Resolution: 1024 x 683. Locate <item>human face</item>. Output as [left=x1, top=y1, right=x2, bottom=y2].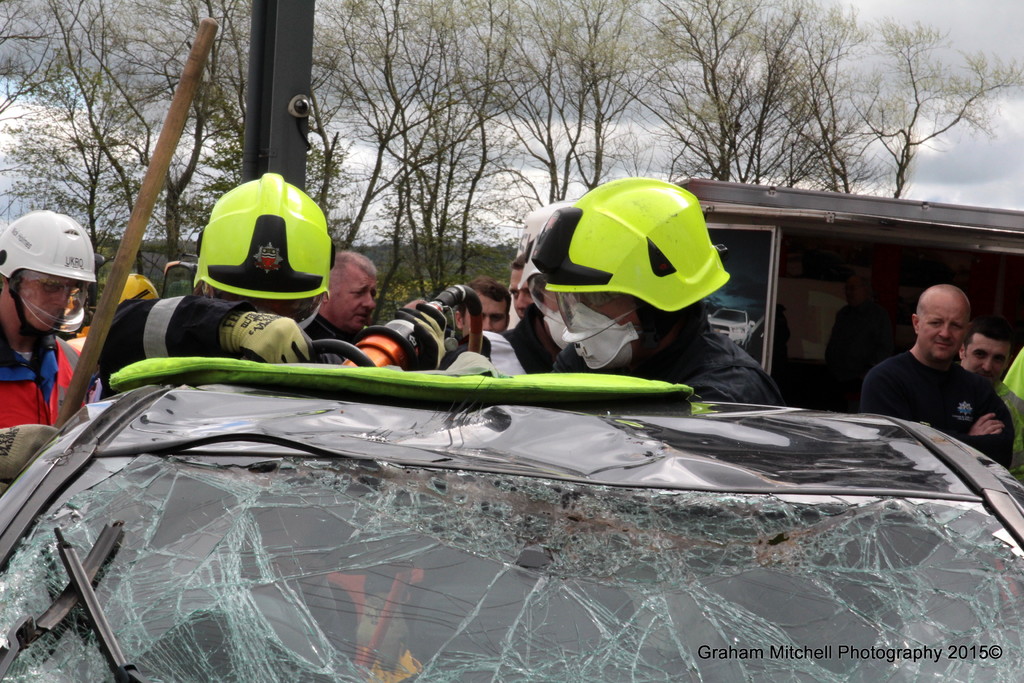
[left=465, top=295, right=509, bottom=336].
